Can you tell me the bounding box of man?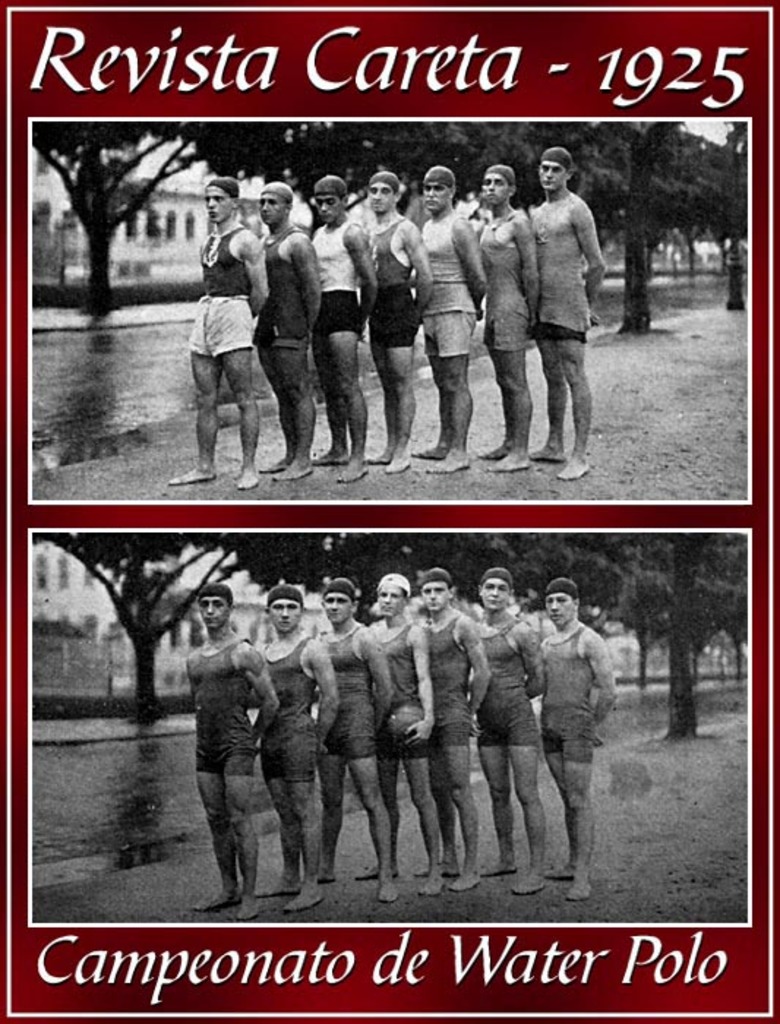
[x1=325, y1=579, x2=394, y2=906].
